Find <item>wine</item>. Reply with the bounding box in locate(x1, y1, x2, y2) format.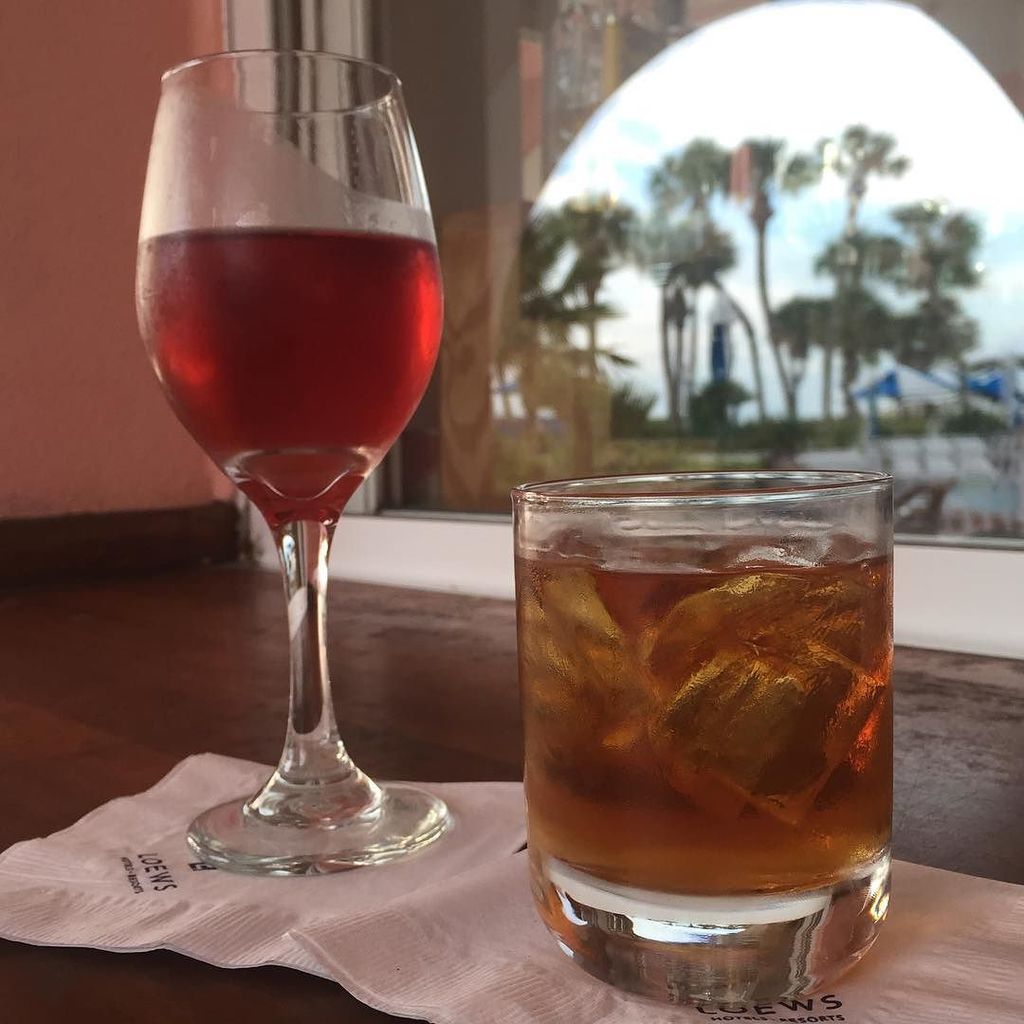
locate(519, 531, 890, 893).
